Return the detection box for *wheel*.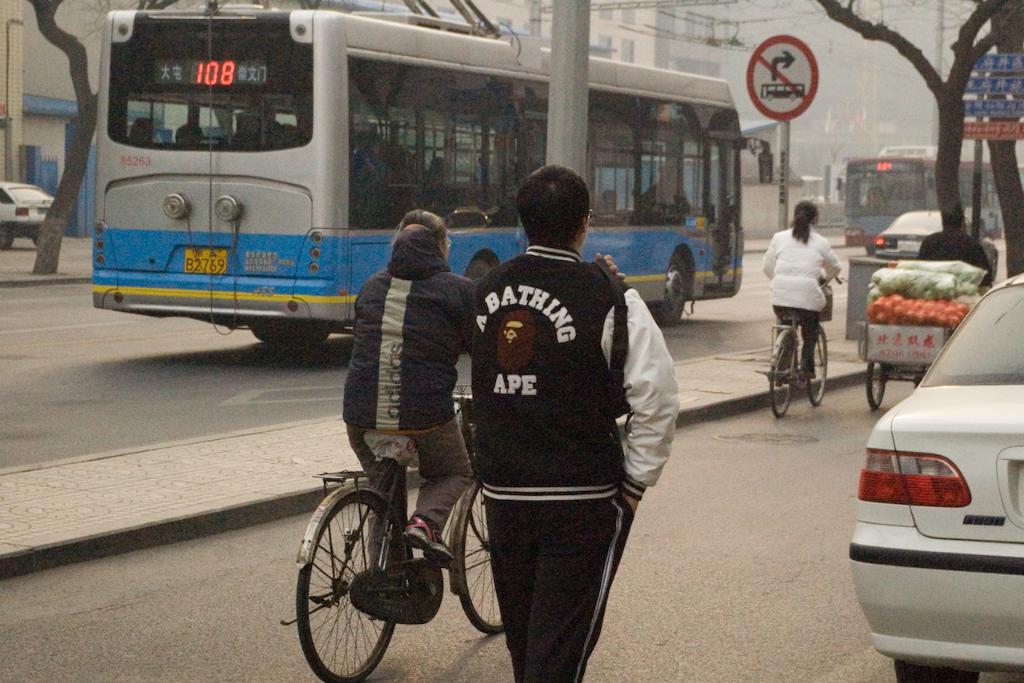
<region>762, 332, 800, 423</region>.
